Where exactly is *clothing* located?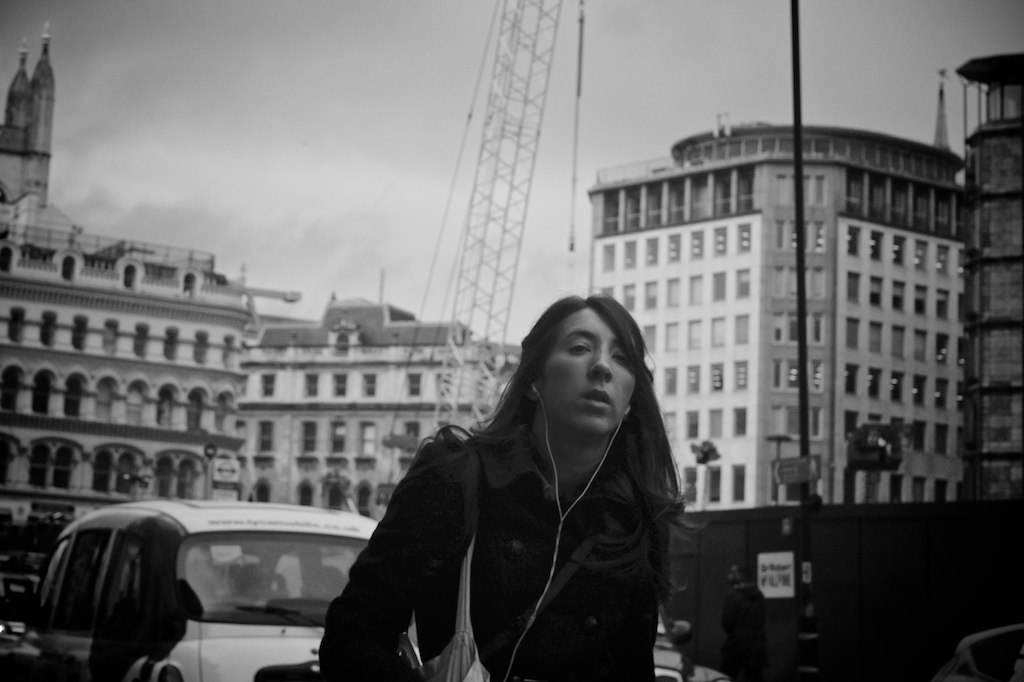
Its bounding box is (x1=298, y1=360, x2=674, y2=676).
